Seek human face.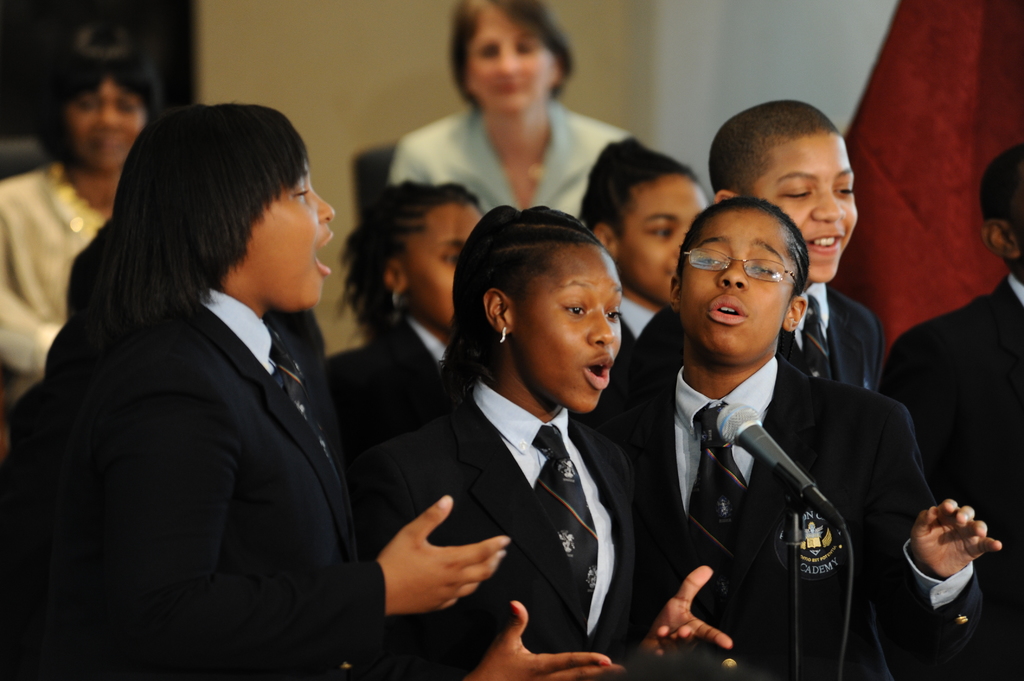
rect(406, 198, 488, 333).
